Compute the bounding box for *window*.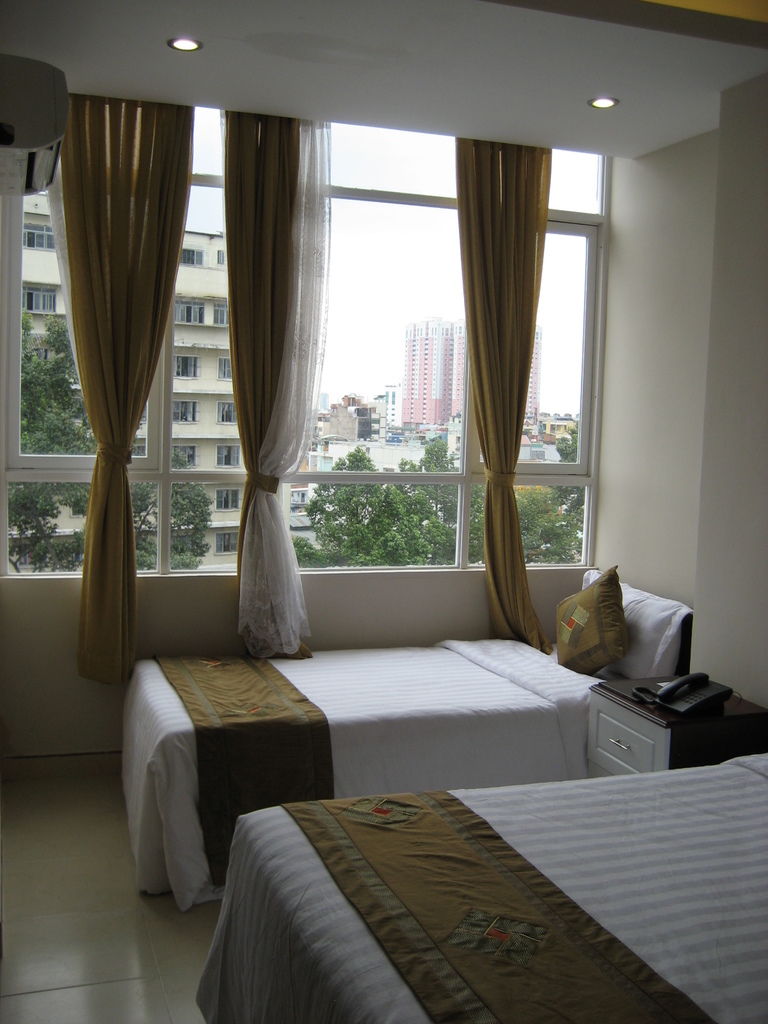
212/297/229/325.
